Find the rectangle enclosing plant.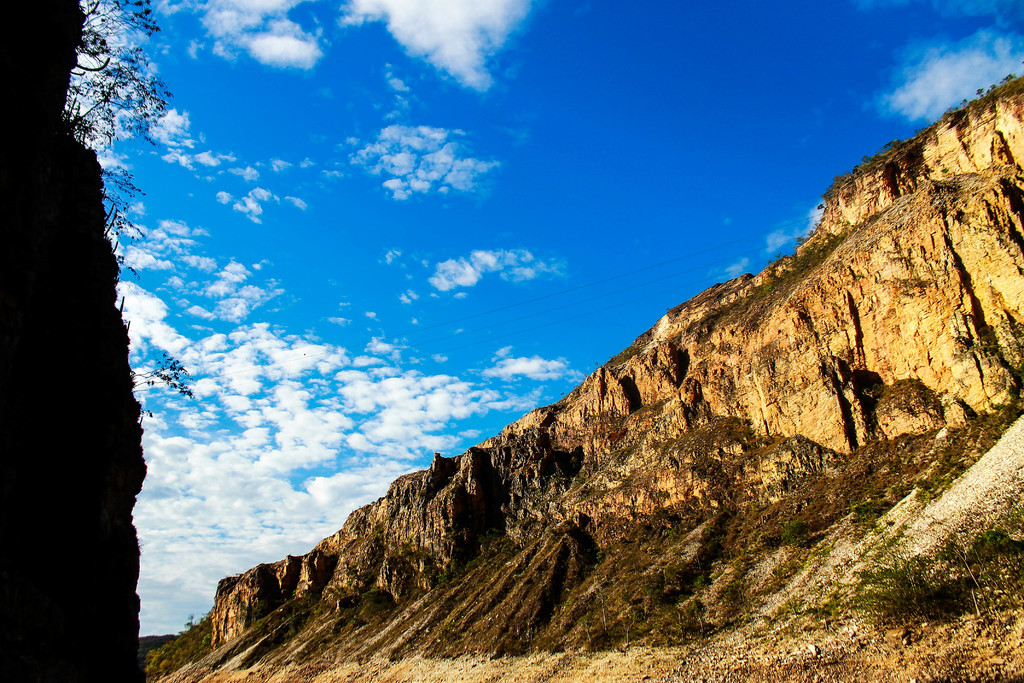
box=[835, 531, 957, 638].
